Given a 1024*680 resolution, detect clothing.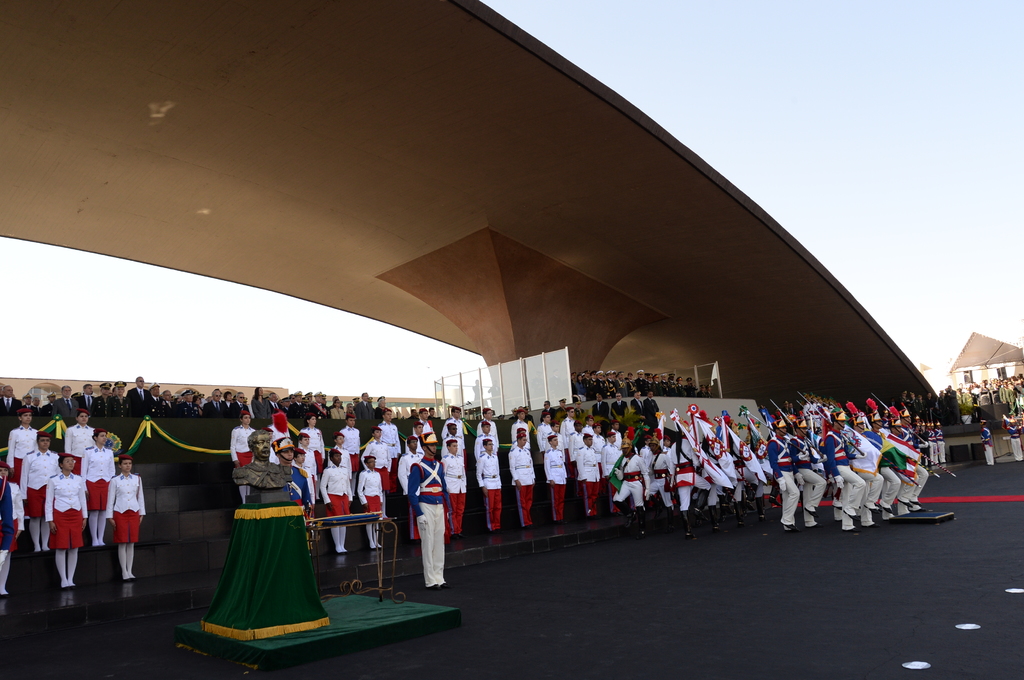
(left=63, top=423, right=96, bottom=478).
